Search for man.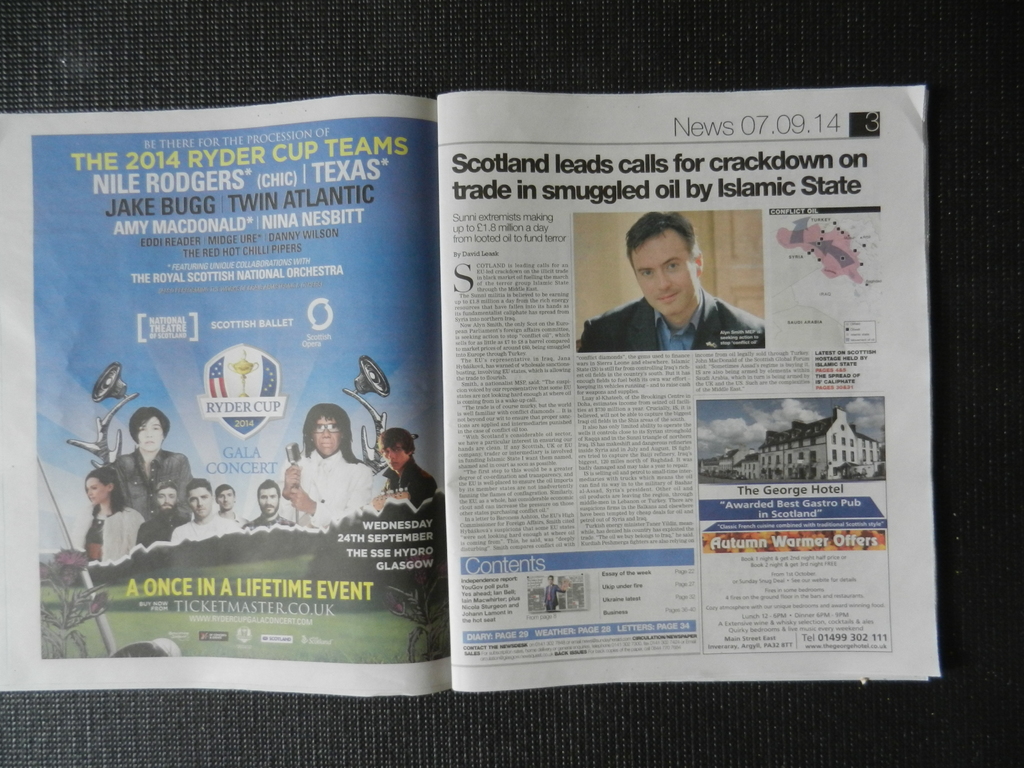
Found at <bbox>537, 574, 561, 611</bbox>.
